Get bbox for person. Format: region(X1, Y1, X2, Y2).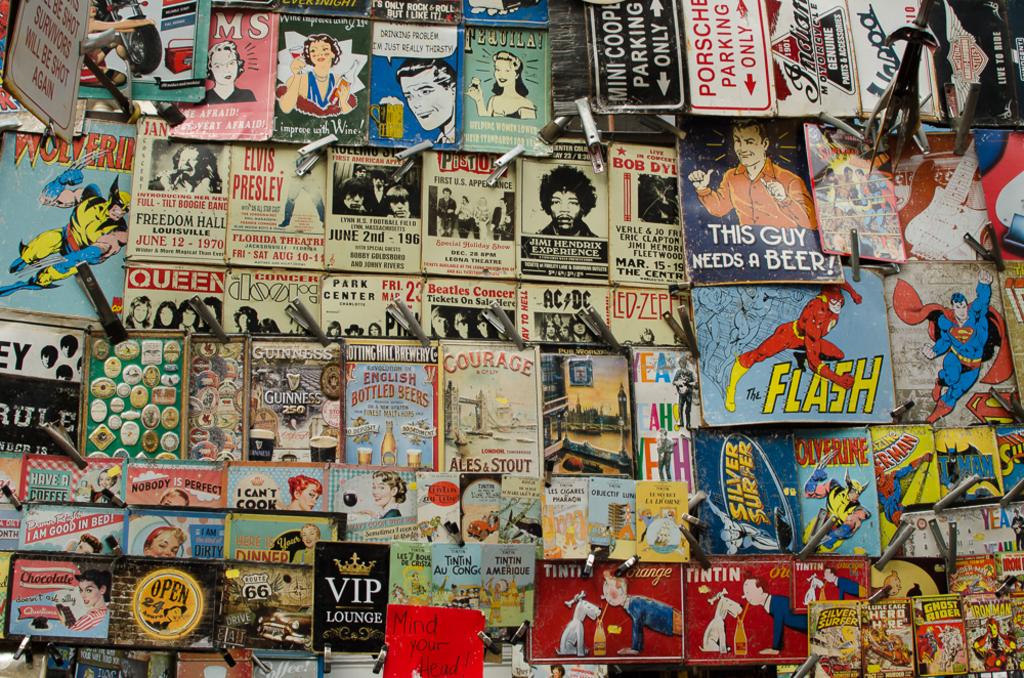
region(571, 315, 598, 342).
